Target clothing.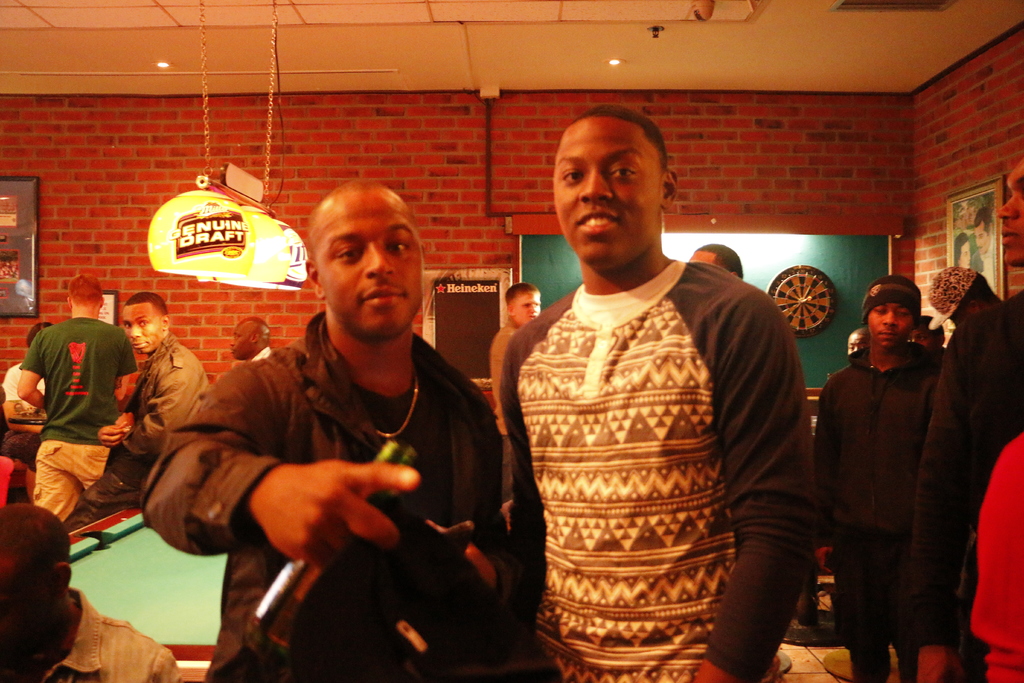
Target region: bbox=(135, 311, 556, 682).
